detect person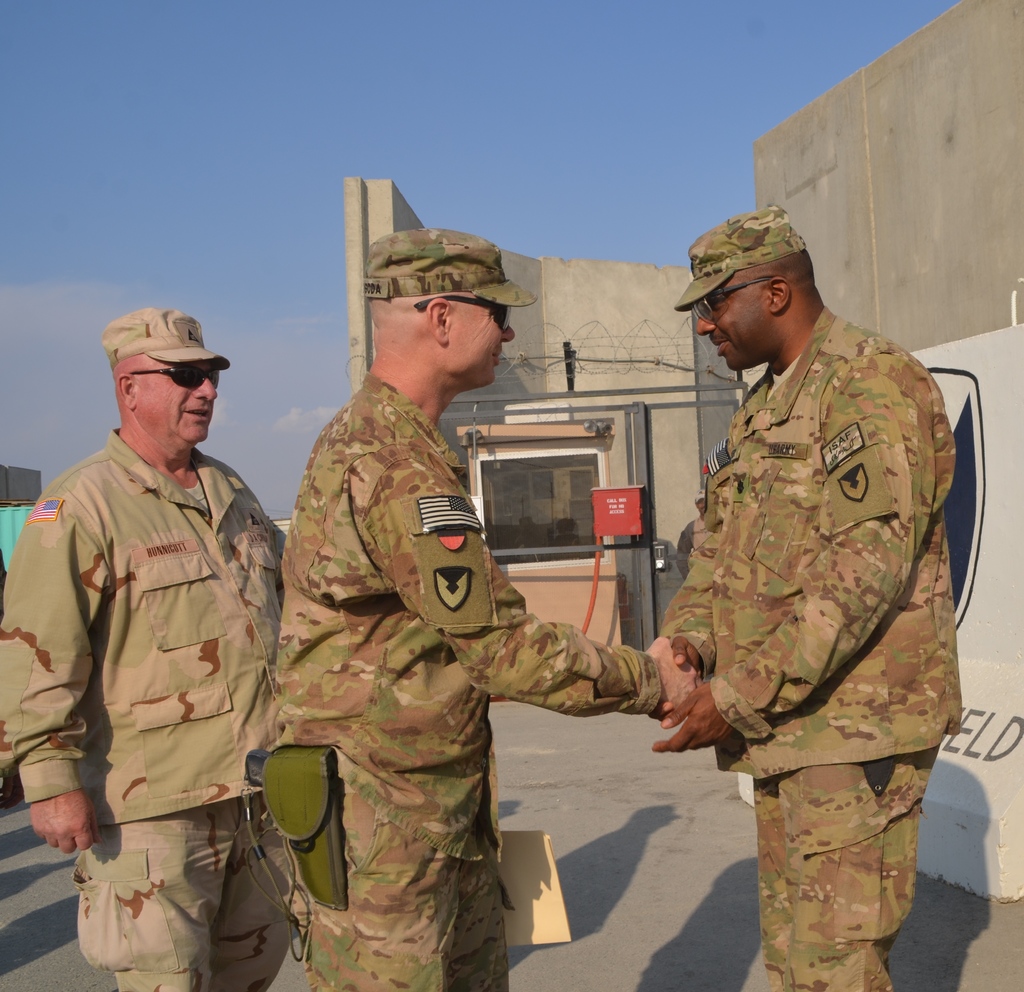
[618, 220, 948, 975]
